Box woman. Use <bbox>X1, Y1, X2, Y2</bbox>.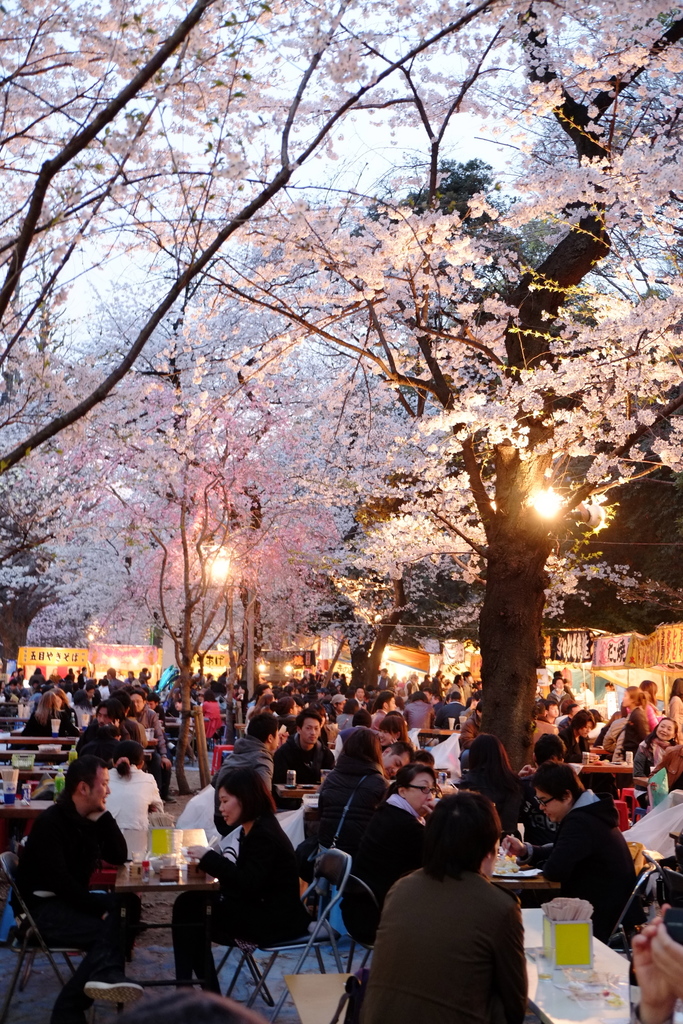
<bbox>95, 744, 162, 861</bbox>.
